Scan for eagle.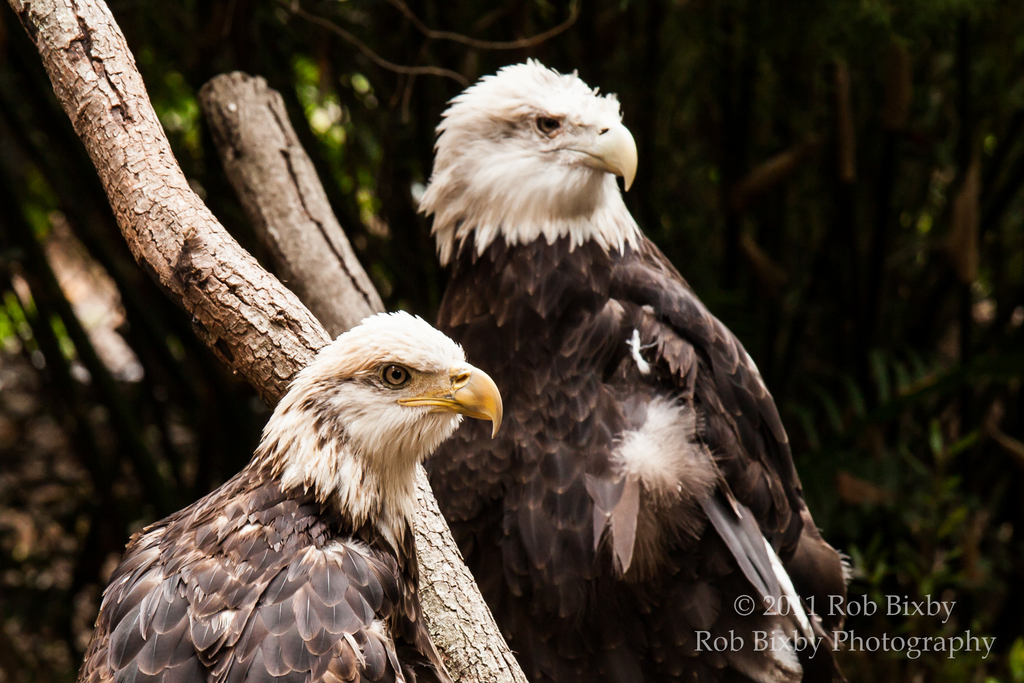
Scan result: 421:46:813:682.
